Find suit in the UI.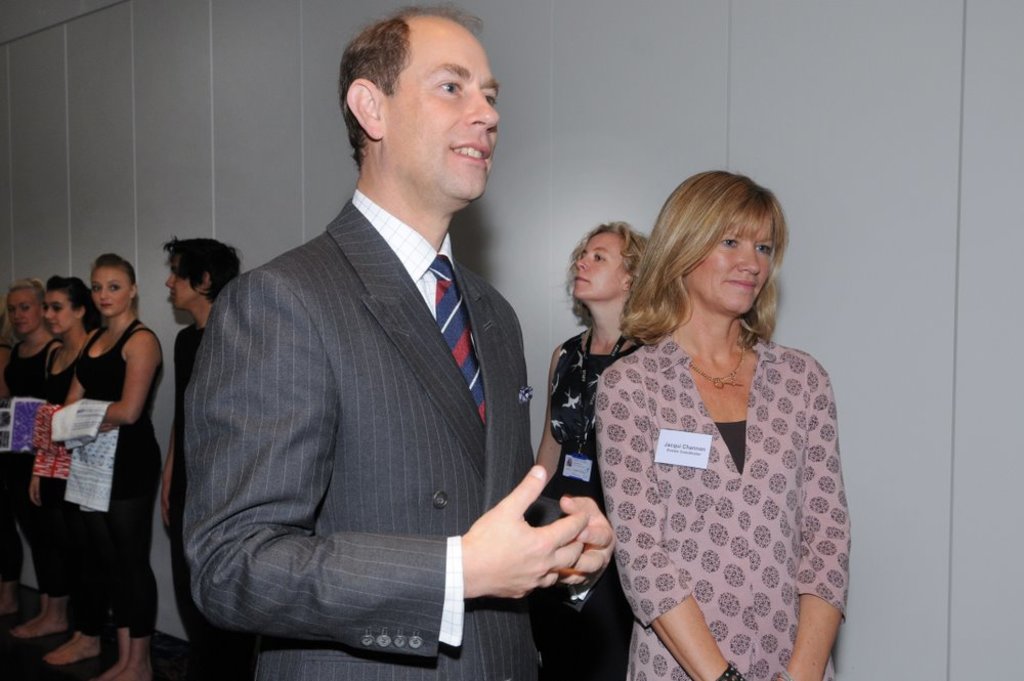
UI element at <box>182,188,599,680</box>.
